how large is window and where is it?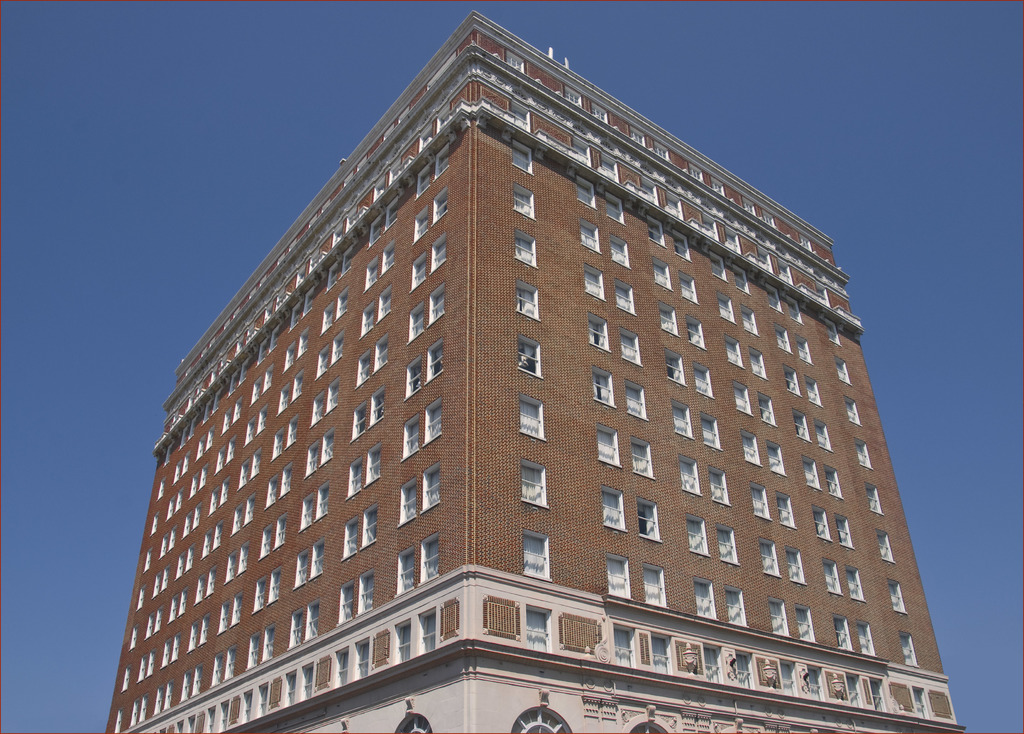
Bounding box: l=598, t=549, r=635, b=603.
